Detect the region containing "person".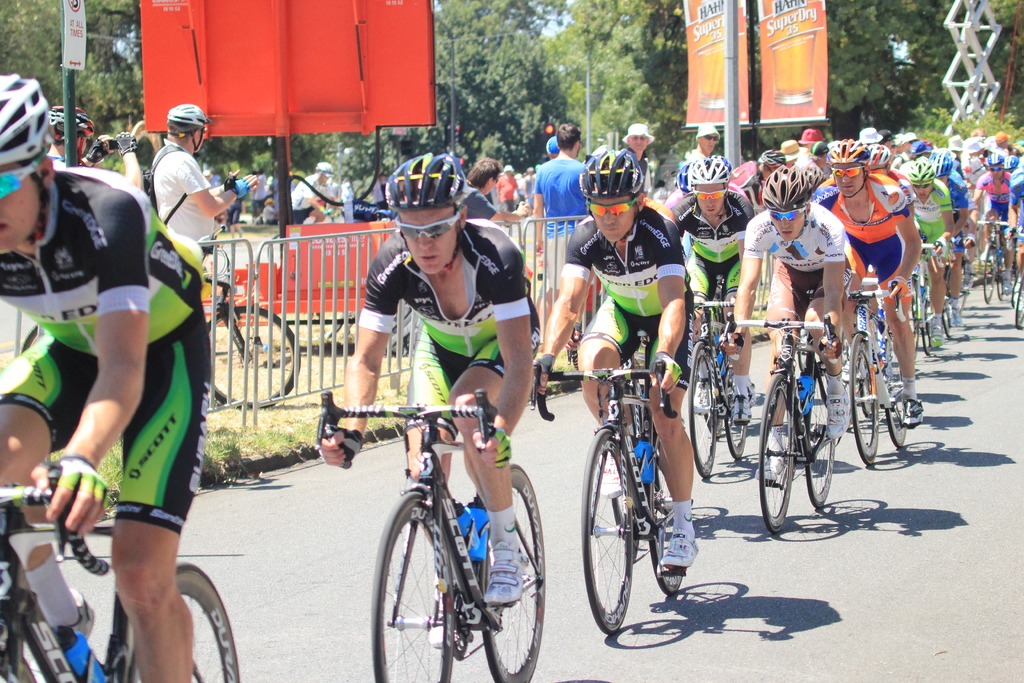
[463,158,530,217].
